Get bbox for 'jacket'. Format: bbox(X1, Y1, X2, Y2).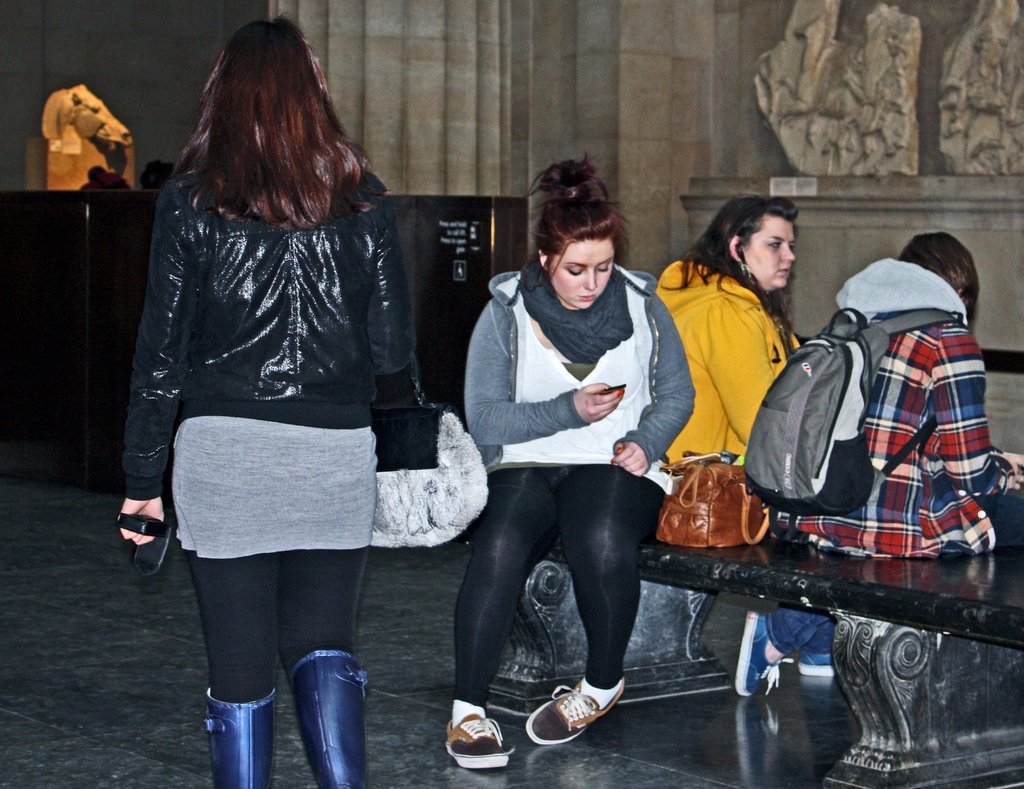
bbox(148, 142, 406, 493).
